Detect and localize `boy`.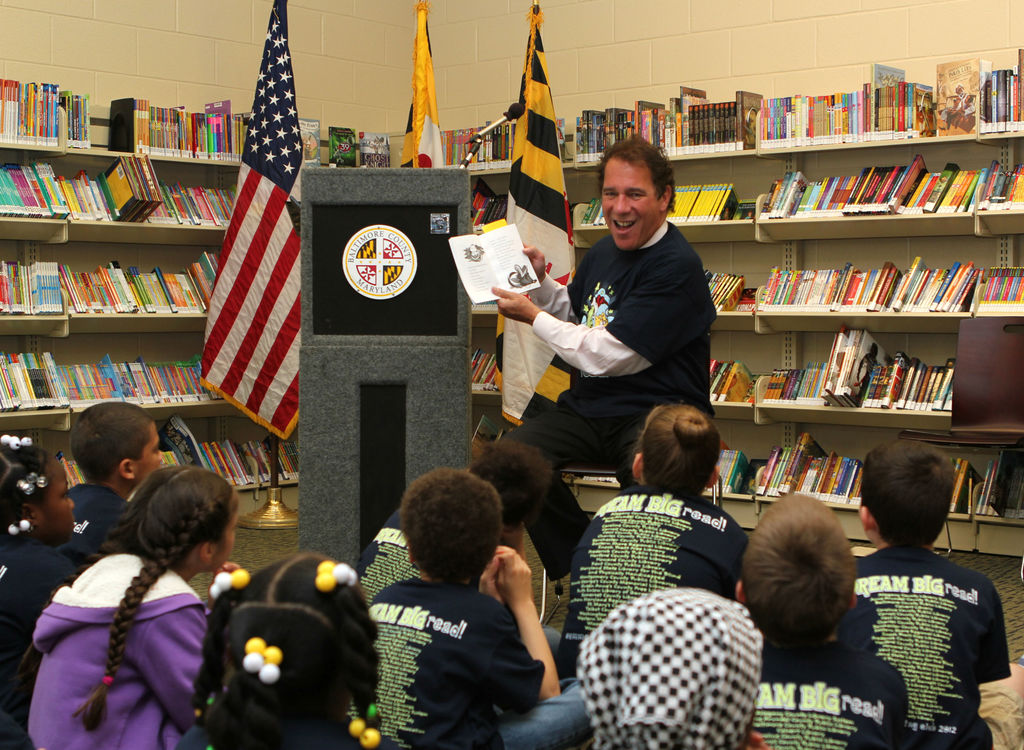
Localized at select_region(367, 464, 595, 749).
